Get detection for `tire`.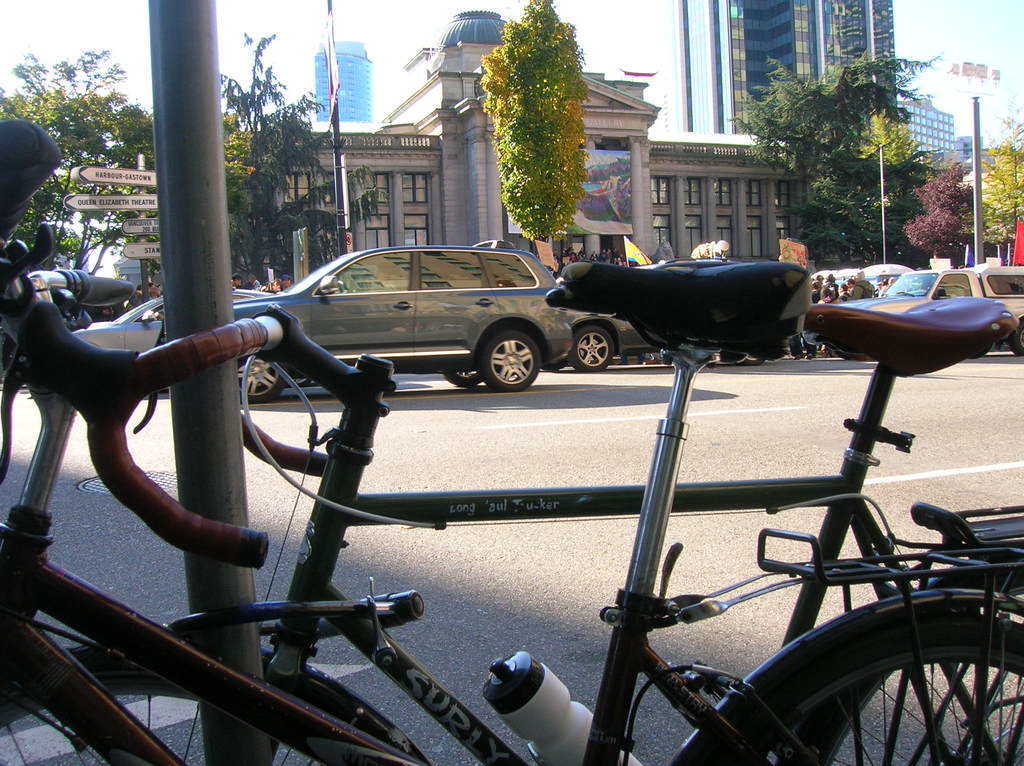
Detection: <box>443,367,480,385</box>.
